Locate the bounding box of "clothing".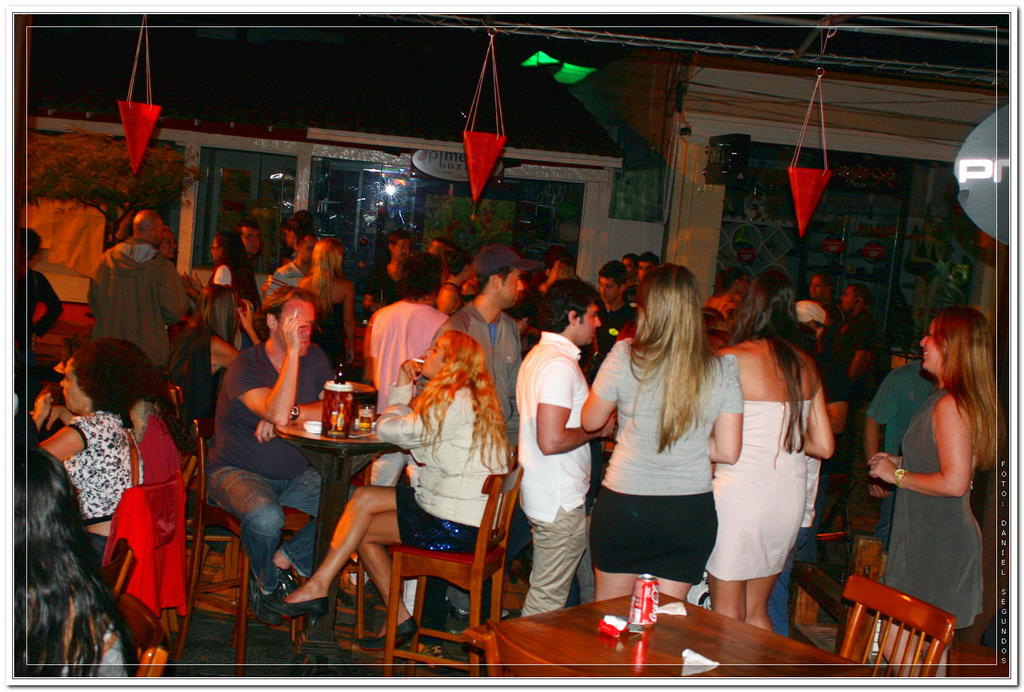
Bounding box: [58, 619, 126, 678].
